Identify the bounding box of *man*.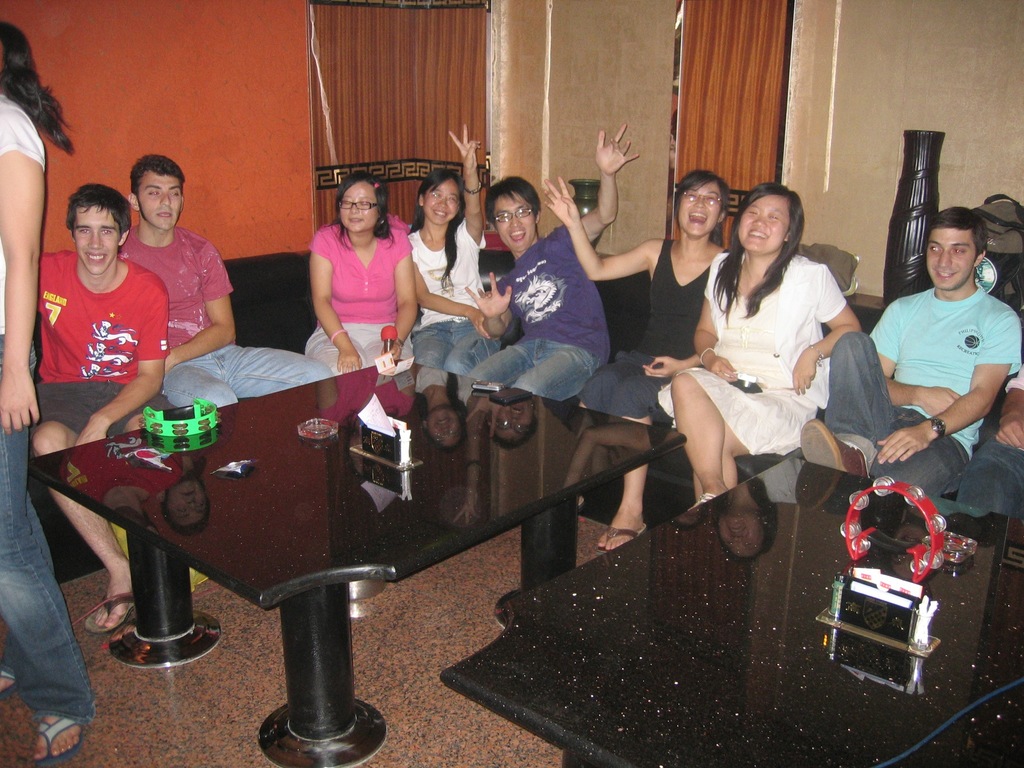
(113, 149, 333, 407).
